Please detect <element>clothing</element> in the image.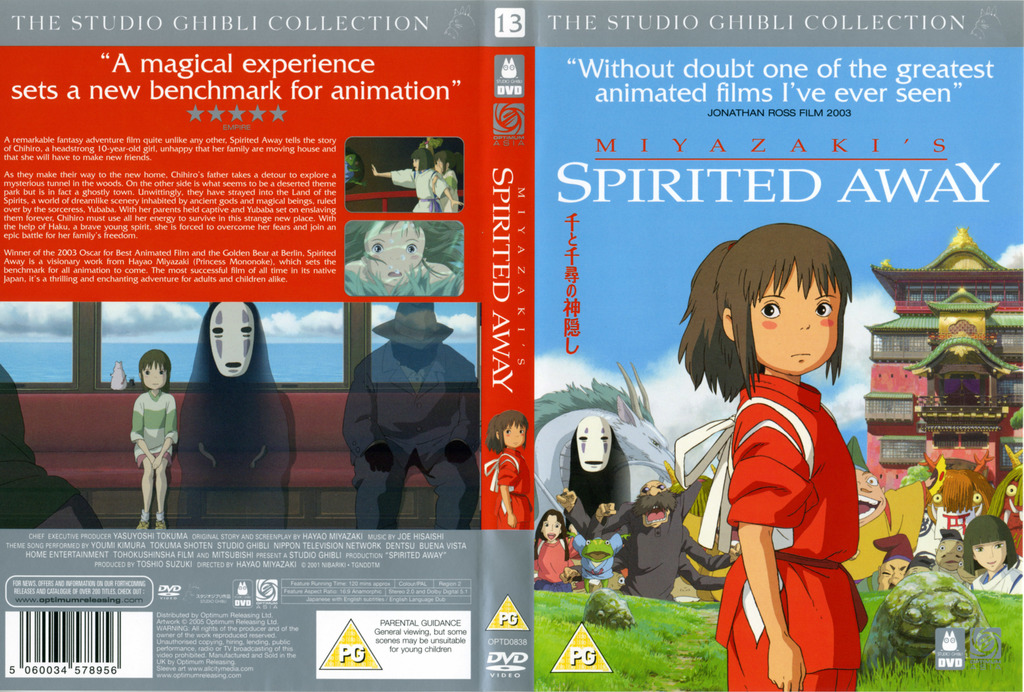
rect(972, 561, 1023, 596).
